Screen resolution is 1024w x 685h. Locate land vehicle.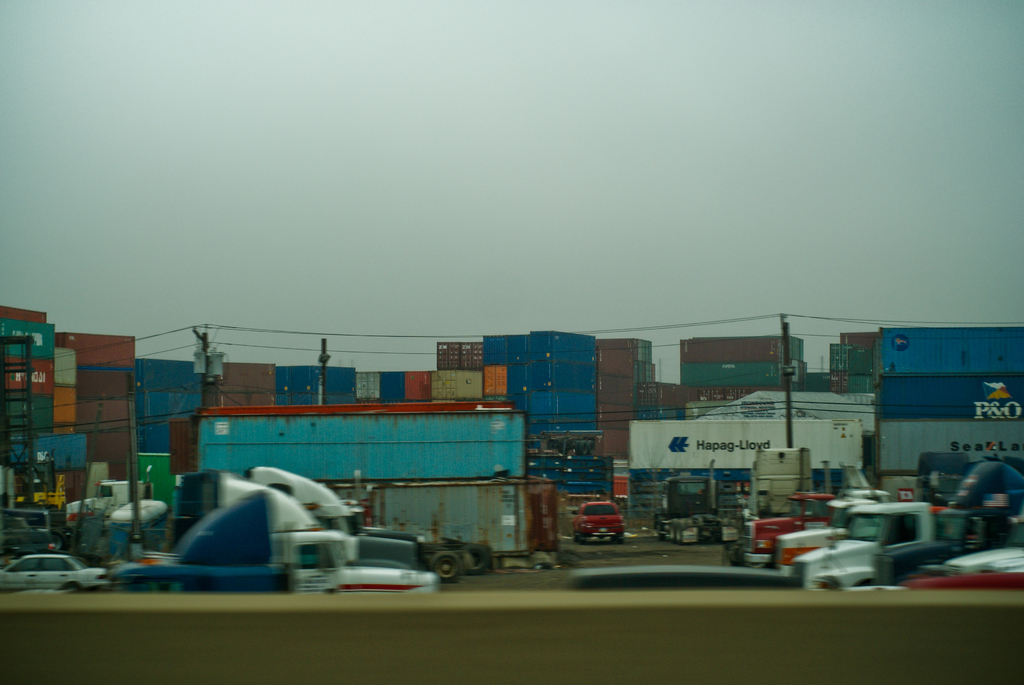
bbox(785, 501, 1022, 594).
